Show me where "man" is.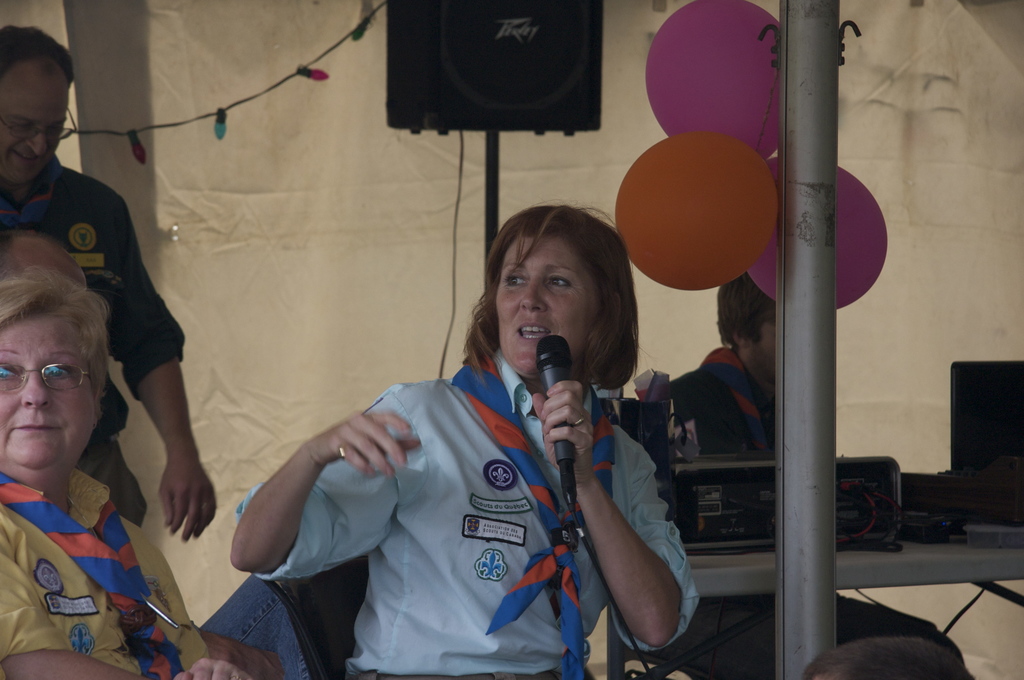
"man" is at [0, 23, 216, 534].
